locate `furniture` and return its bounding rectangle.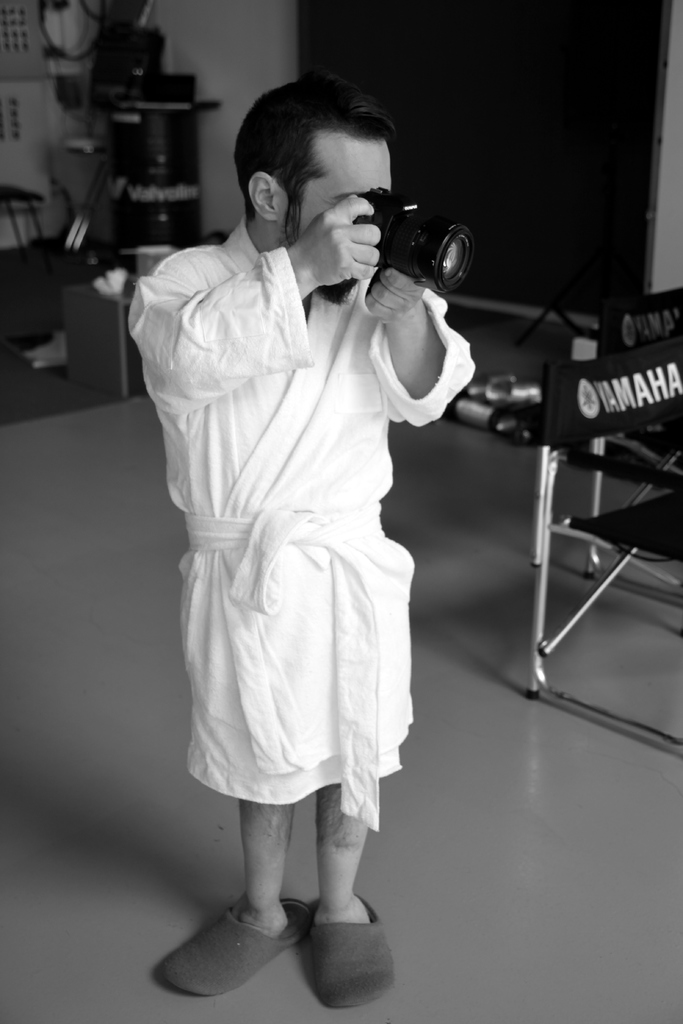
[x1=511, y1=282, x2=595, y2=346].
